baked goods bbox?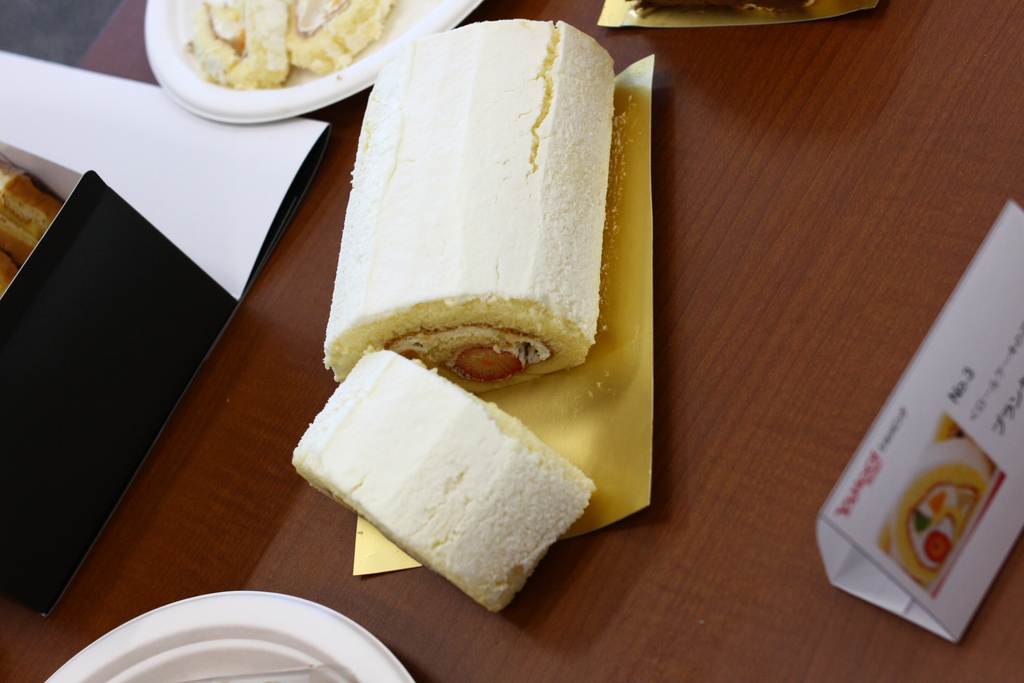
{"x1": 286, "y1": 349, "x2": 596, "y2": 613}
